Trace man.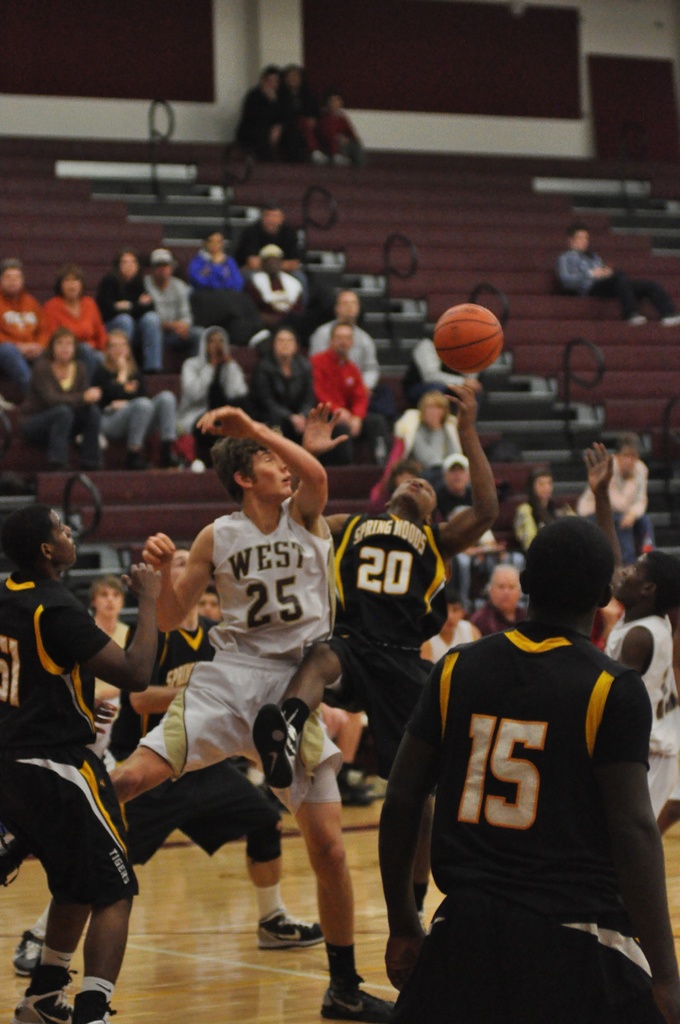
Traced to pyautogui.locateOnScreen(309, 292, 385, 405).
